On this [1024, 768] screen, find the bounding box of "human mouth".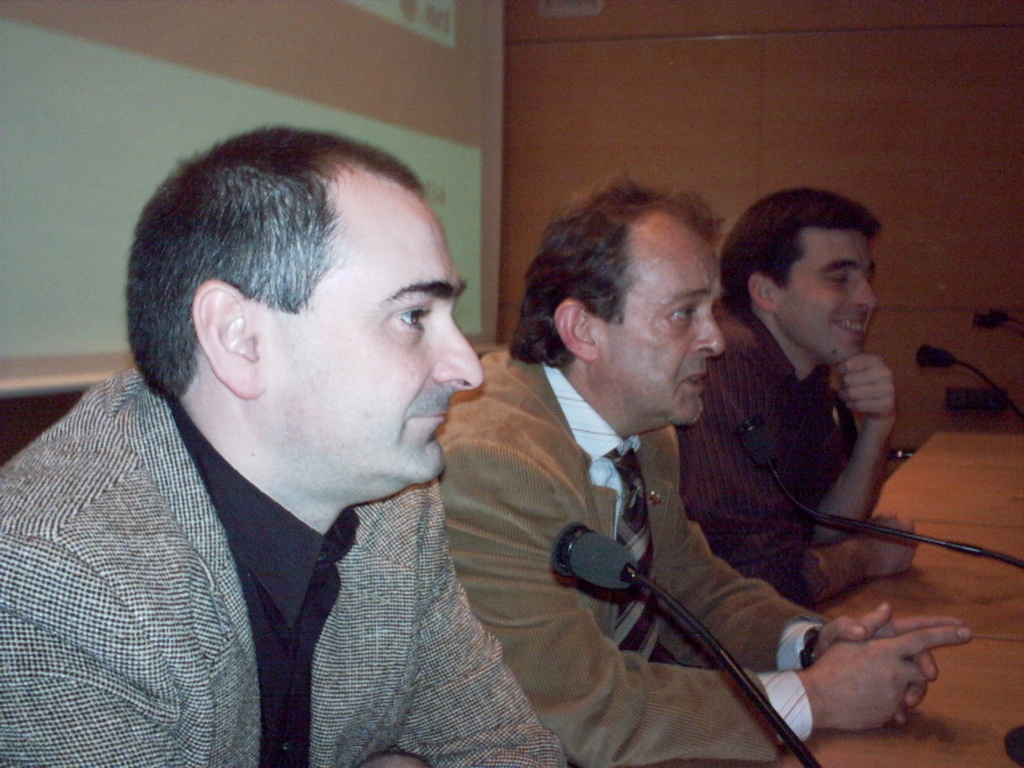
Bounding box: region(407, 401, 449, 430).
